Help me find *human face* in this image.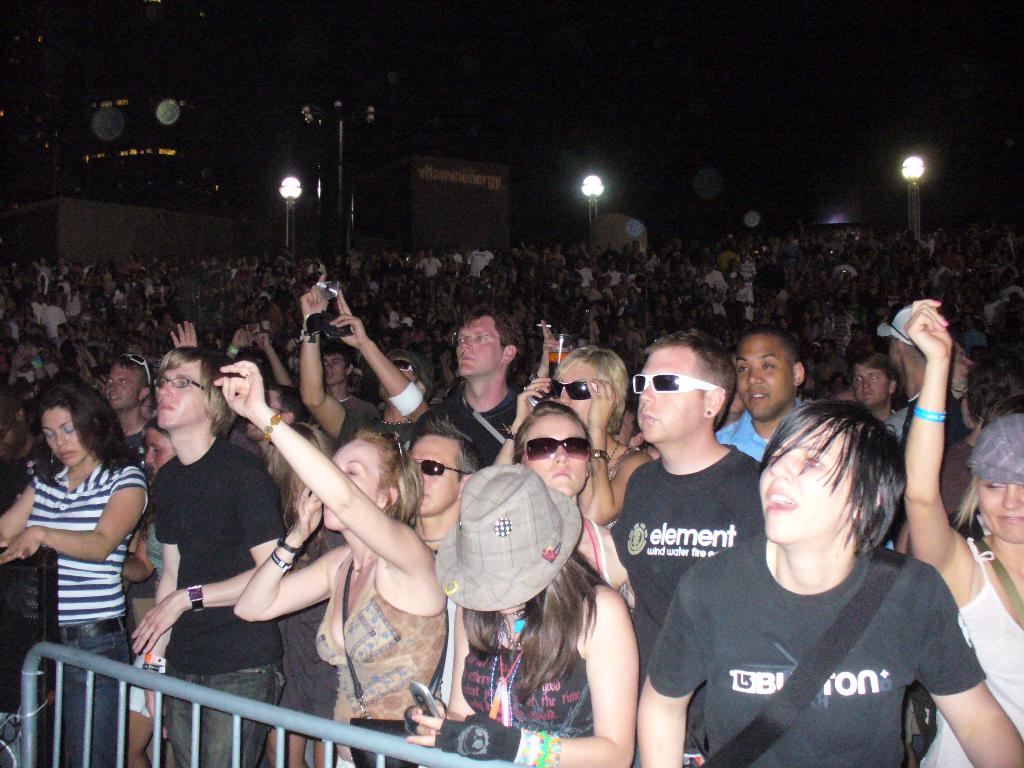
Found it: bbox(731, 336, 795, 415).
